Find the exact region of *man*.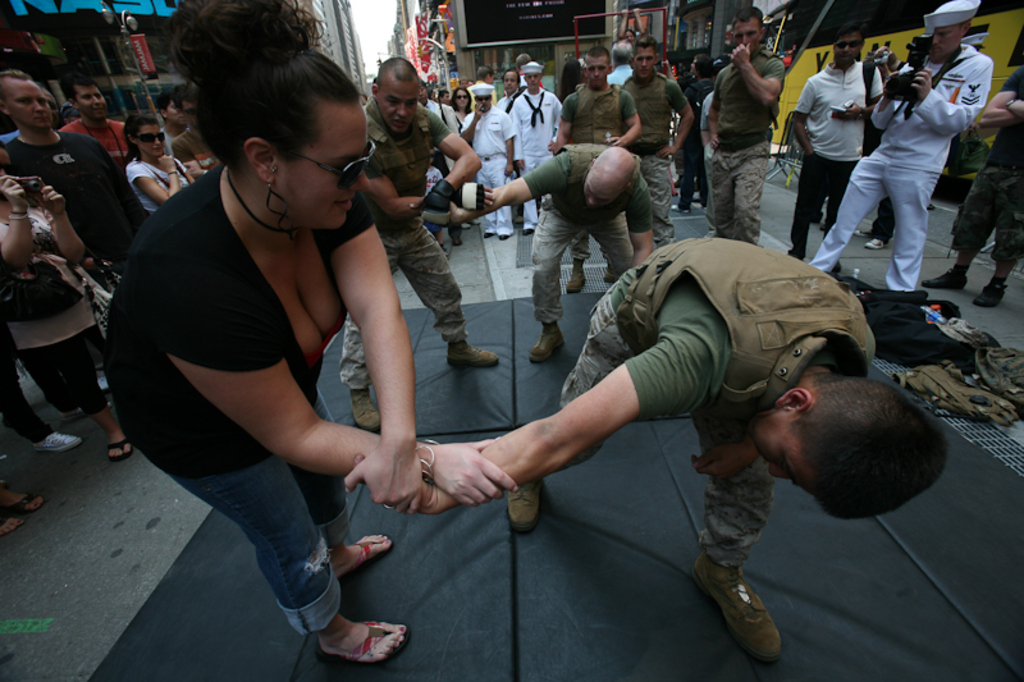
Exact region: x1=353, y1=228, x2=950, y2=676.
